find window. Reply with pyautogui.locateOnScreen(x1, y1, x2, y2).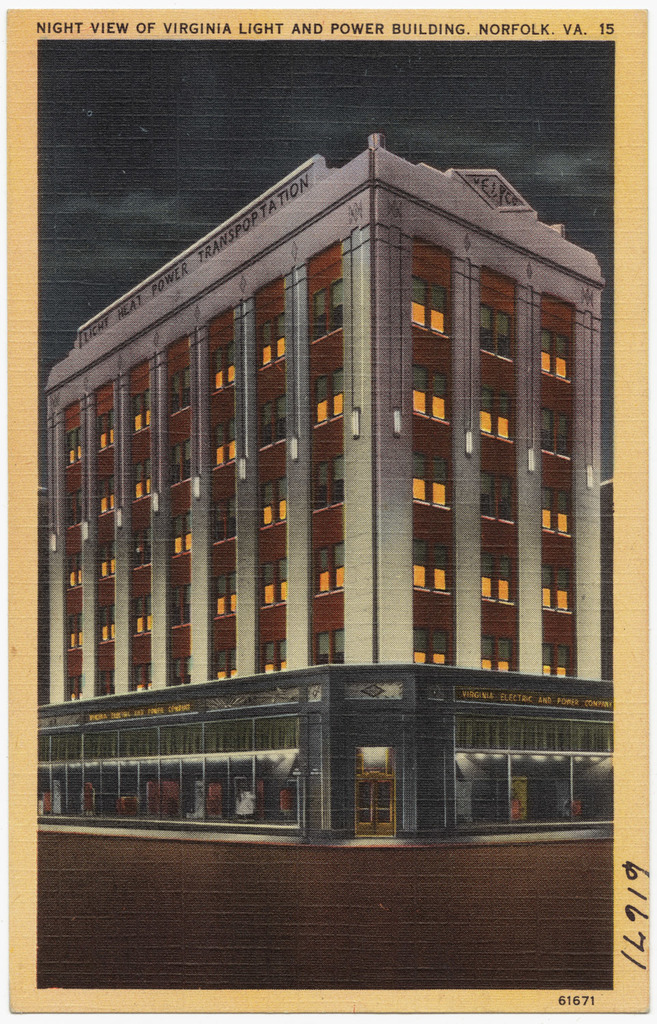
pyautogui.locateOnScreen(478, 474, 512, 522).
